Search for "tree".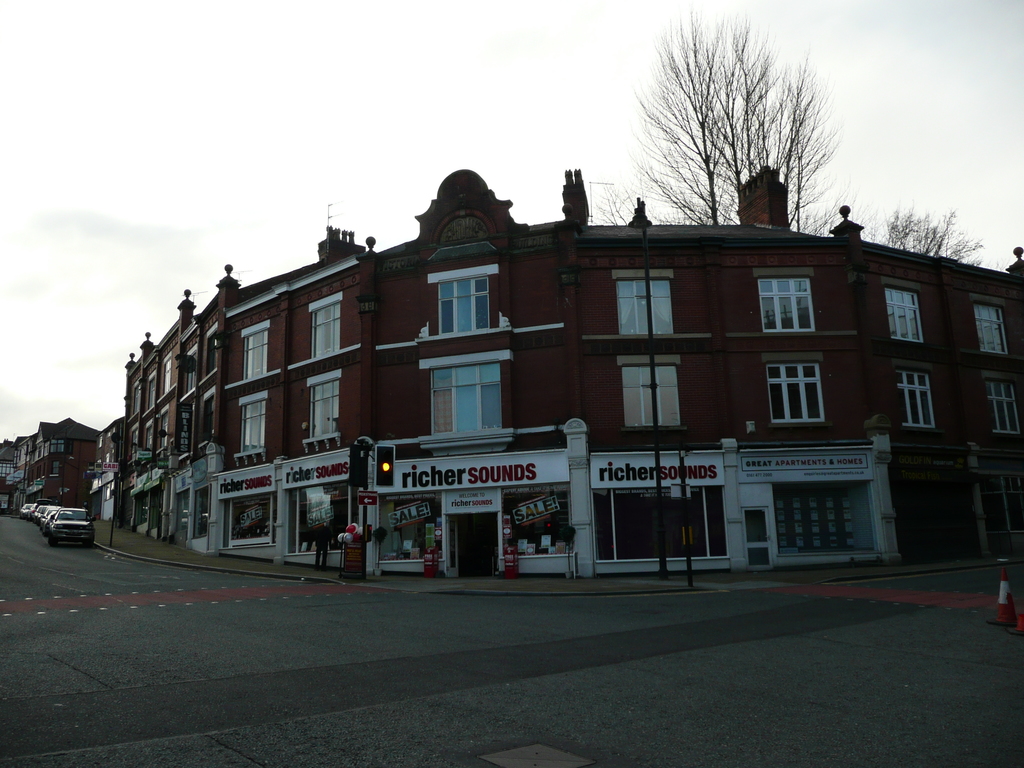
Found at BBox(857, 207, 987, 270).
